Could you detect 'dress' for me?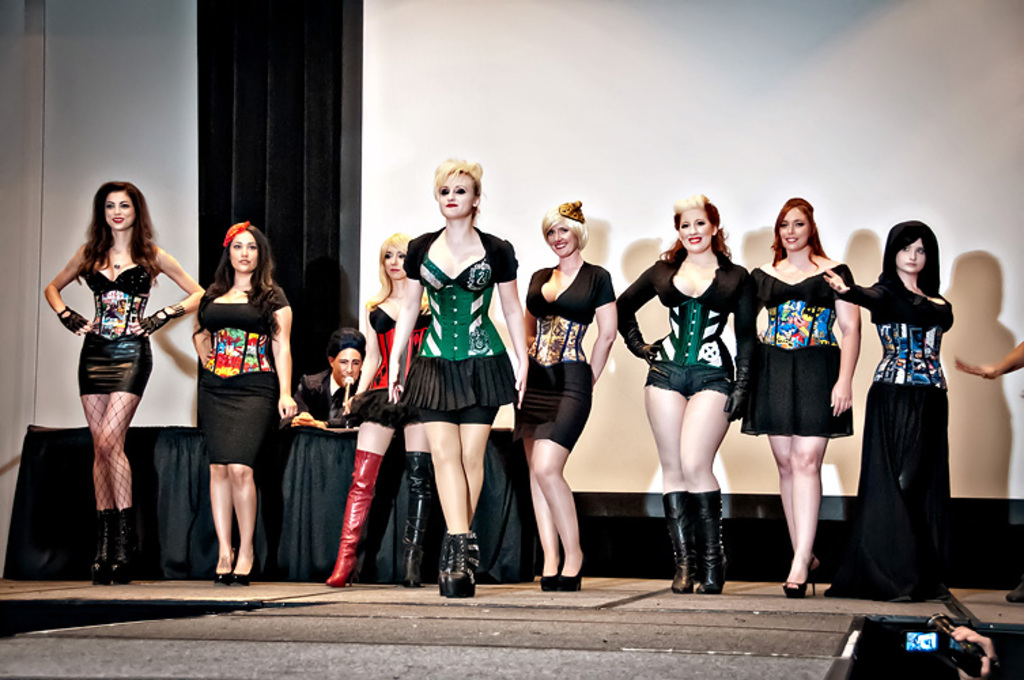
Detection result: left=514, top=265, right=616, bottom=449.
